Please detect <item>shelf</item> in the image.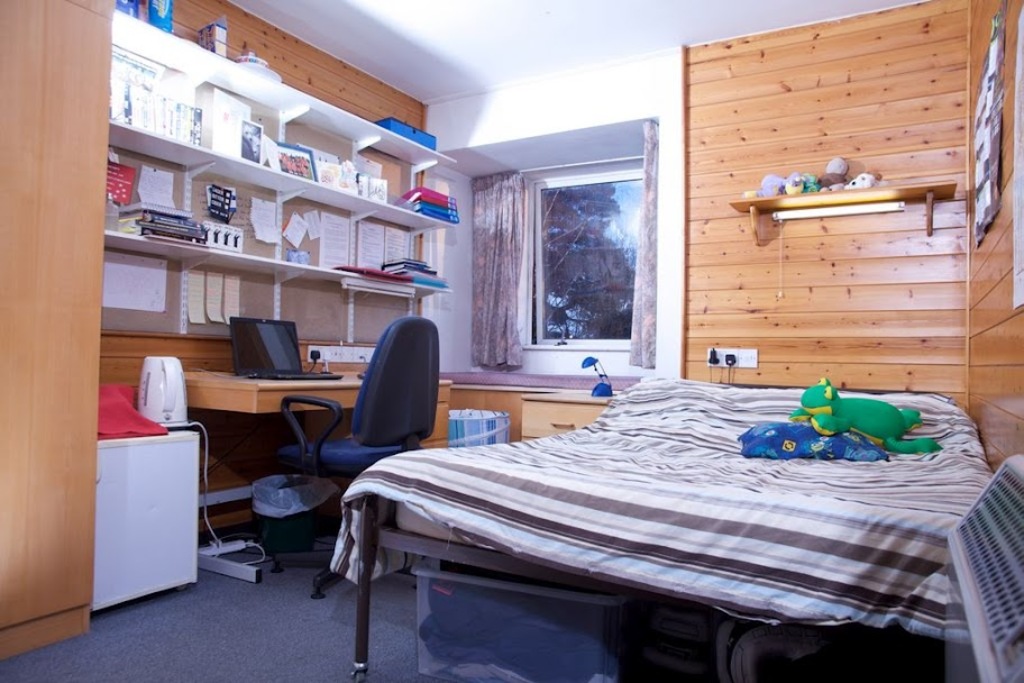
<region>728, 175, 958, 244</region>.
